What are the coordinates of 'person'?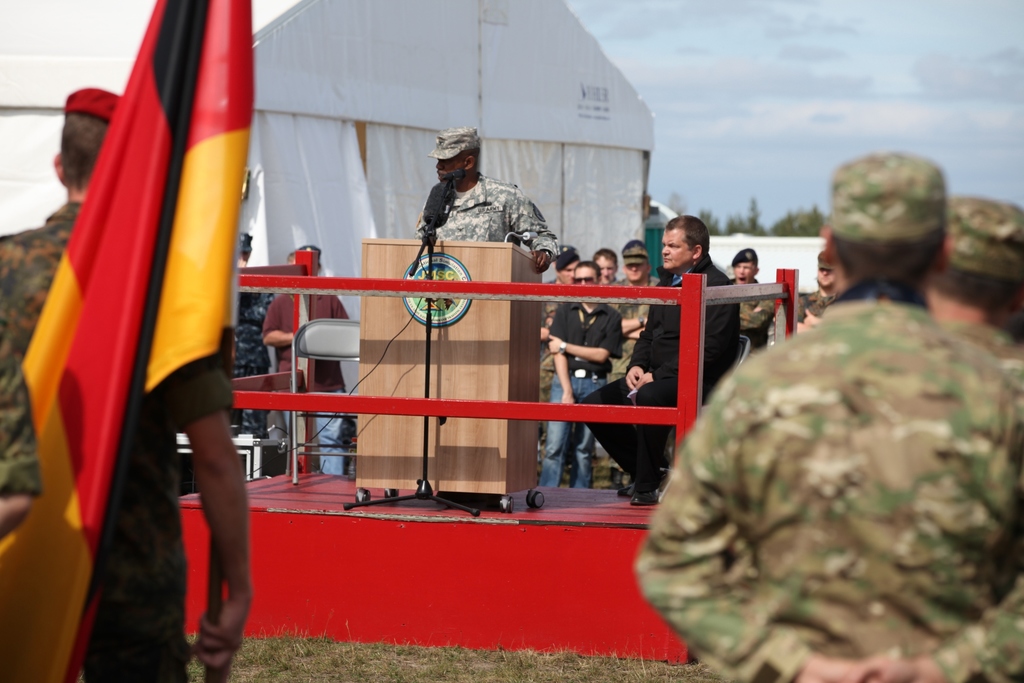
box=[927, 197, 1023, 346].
